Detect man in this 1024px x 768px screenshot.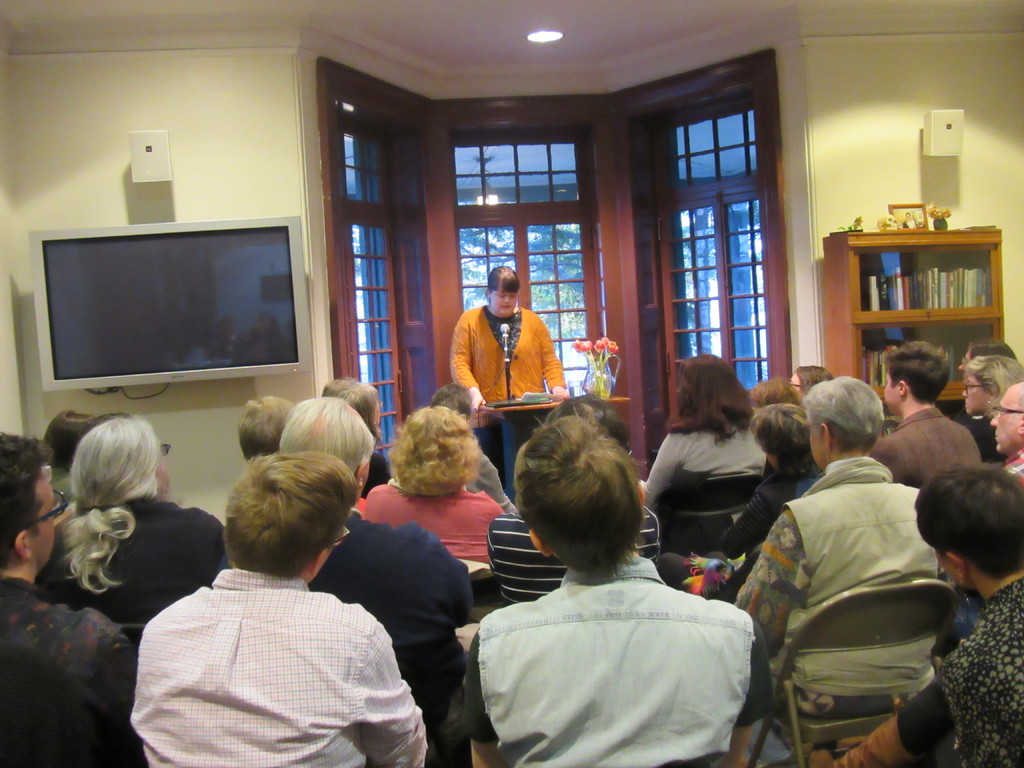
Detection: box(866, 340, 982, 491).
